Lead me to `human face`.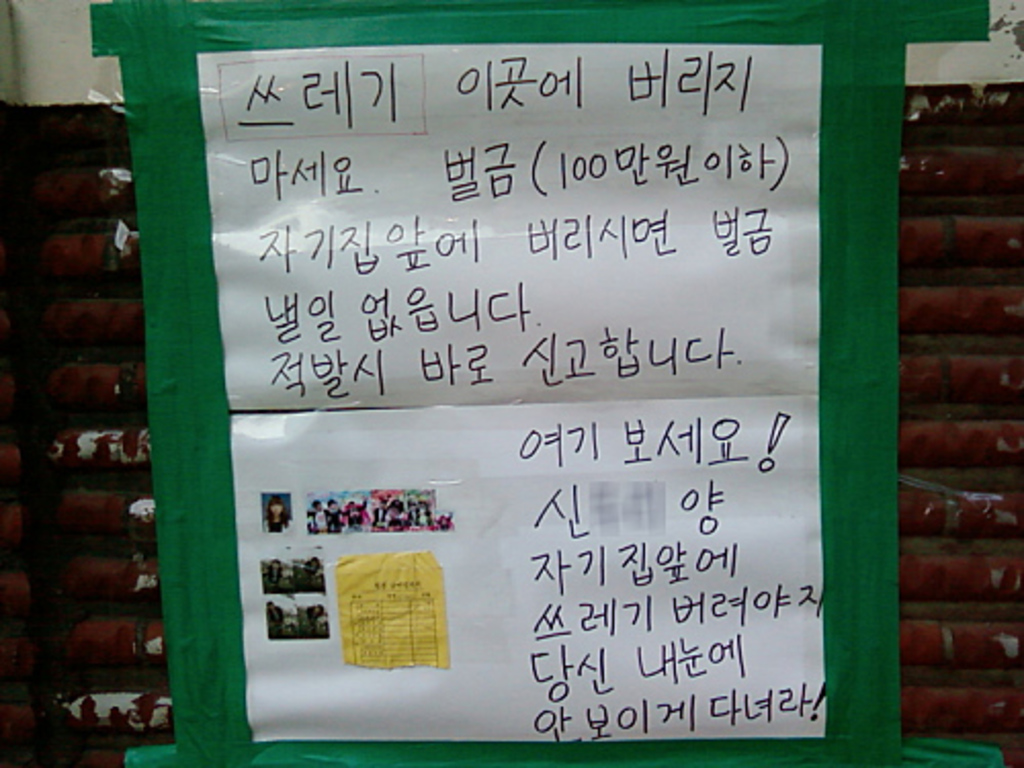
Lead to 270,506,283,514.
